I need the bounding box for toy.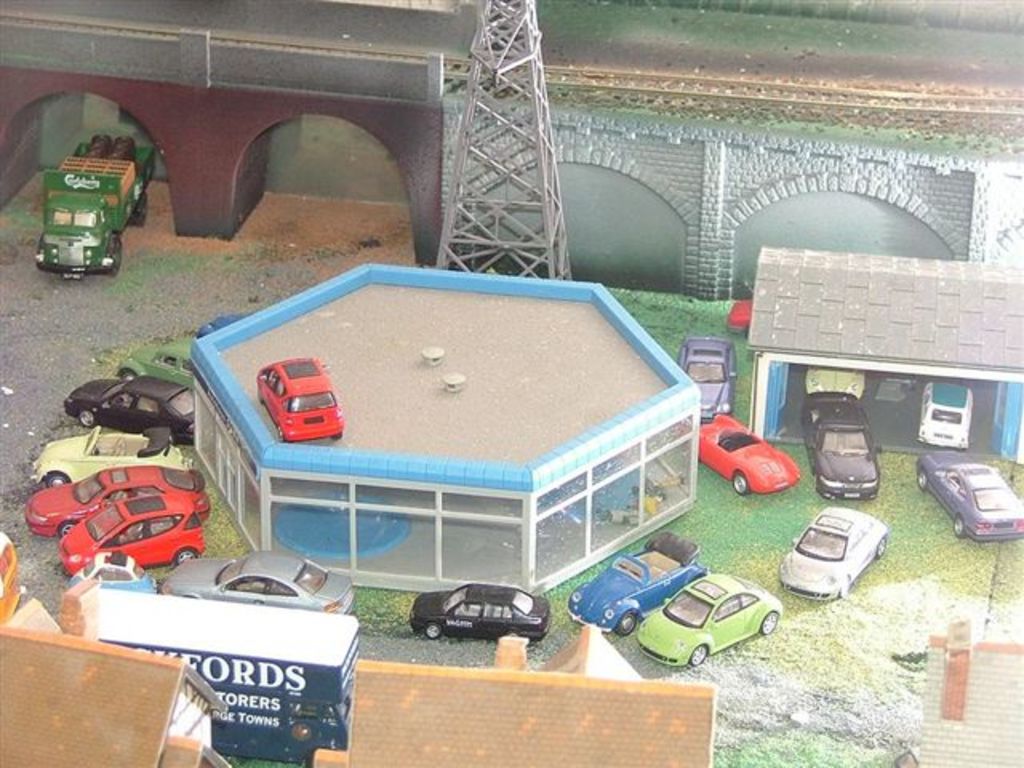
Here it is: 430,0,576,288.
